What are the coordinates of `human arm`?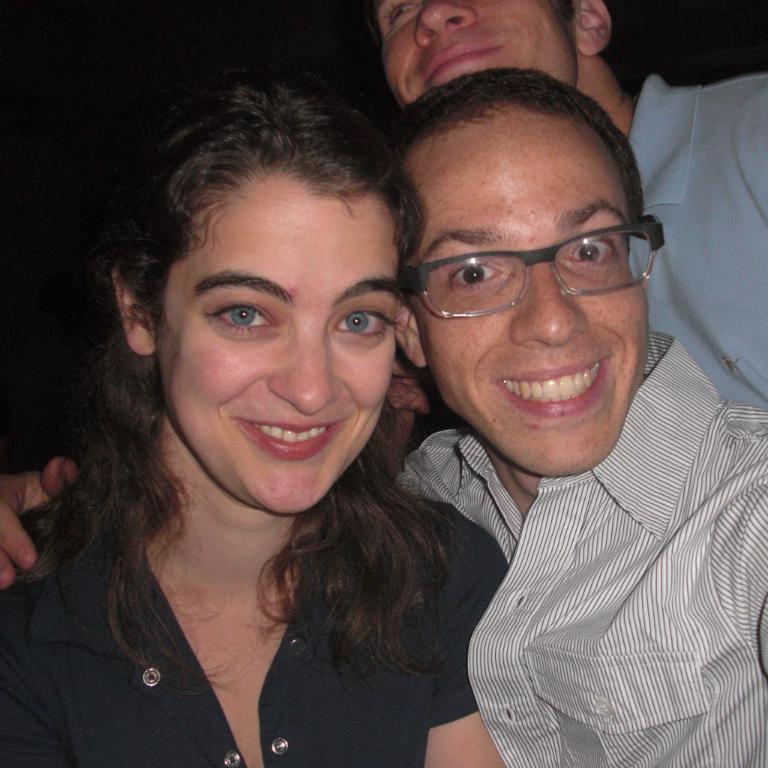
<region>0, 433, 88, 601</region>.
